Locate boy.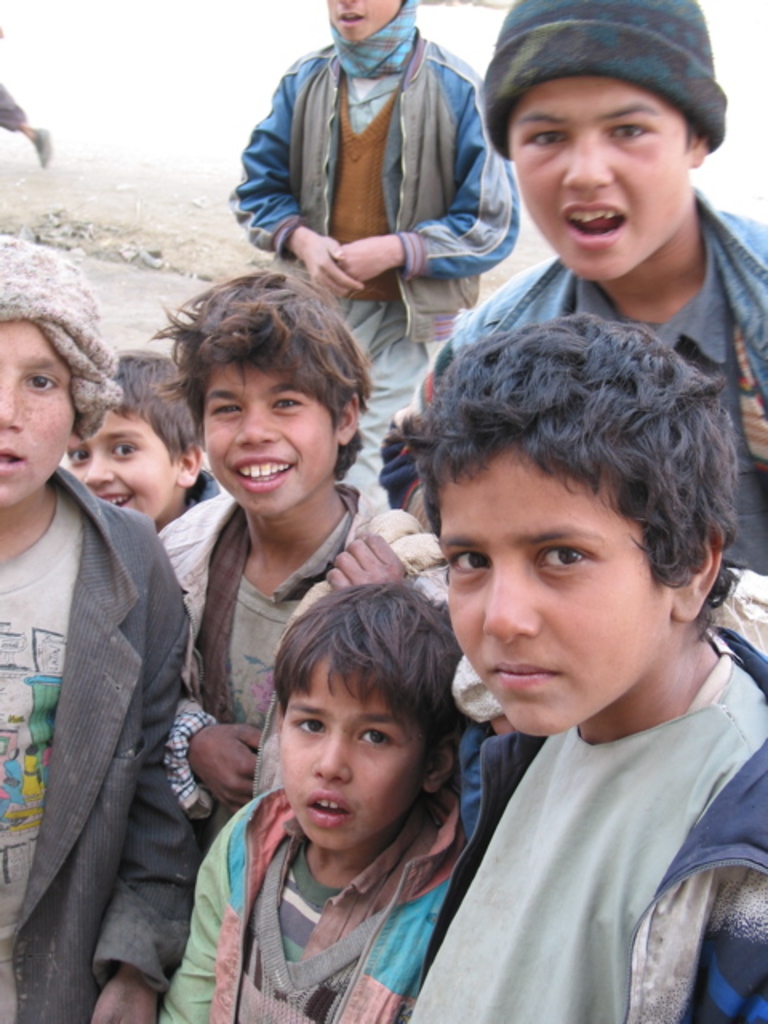
Bounding box: bbox=[67, 338, 227, 541].
